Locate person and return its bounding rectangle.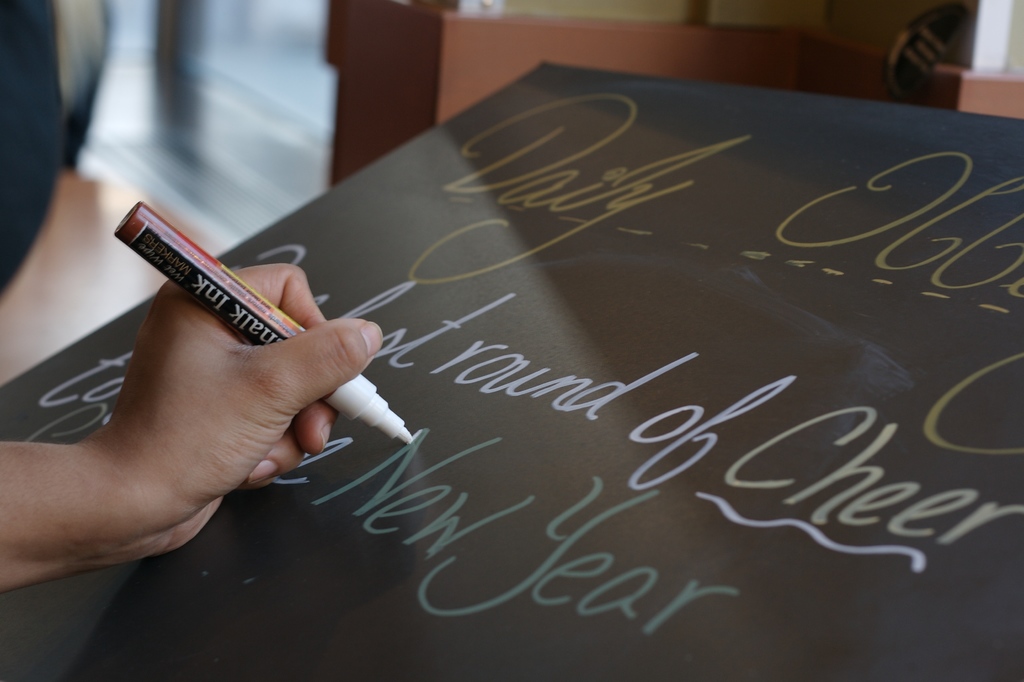
(x1=0, y1=252, x2=396, y2=610).
